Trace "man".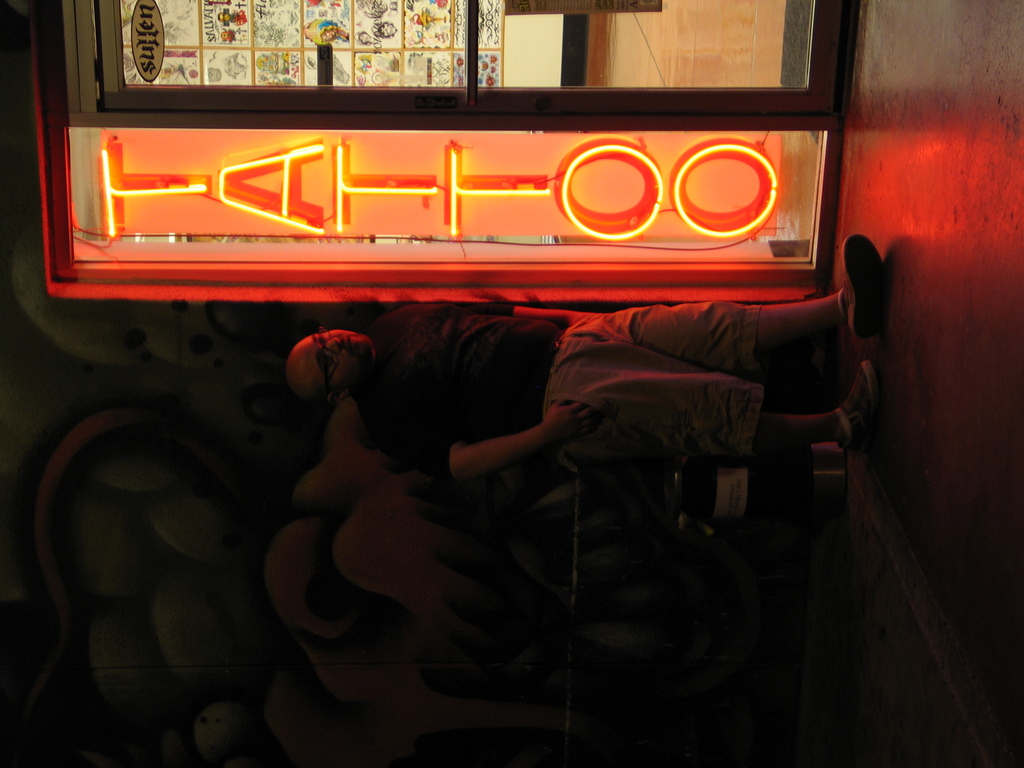
Traced to [x1=204, y1=273, x2=876, y2=577].
